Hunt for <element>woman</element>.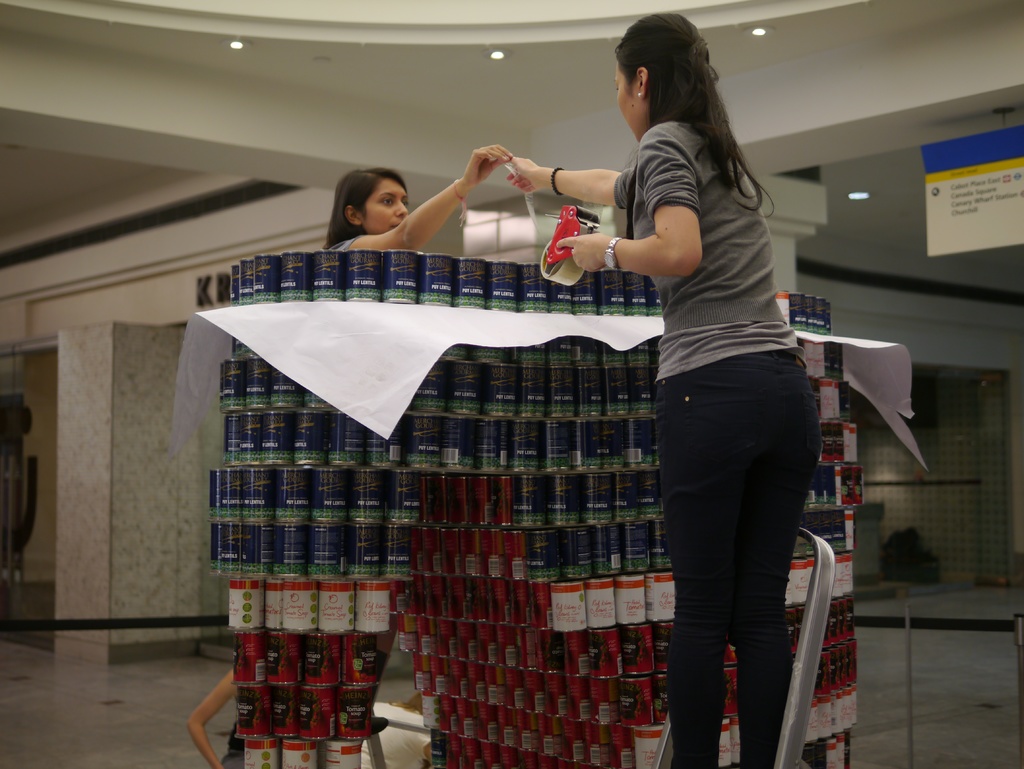
Hunted down at [316, 143, 517, 255].
